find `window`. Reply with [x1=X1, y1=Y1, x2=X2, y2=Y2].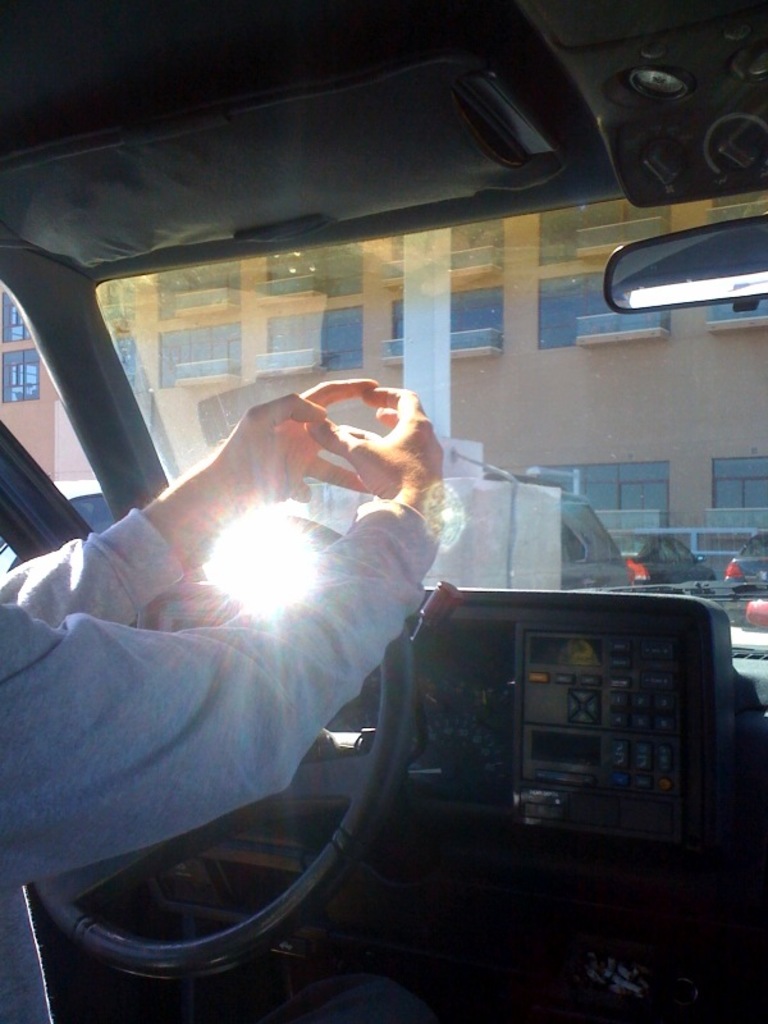
[x1=723, y1=186, x2=767, y2=320].
